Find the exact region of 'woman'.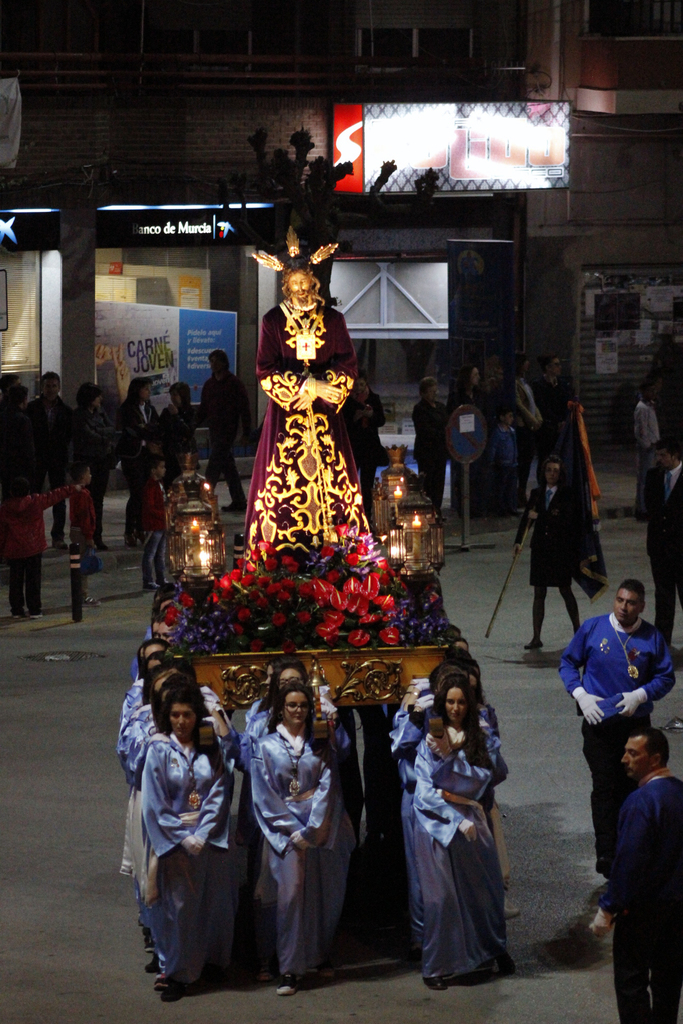
Exact region: locate(454, 365, 479, 410).
